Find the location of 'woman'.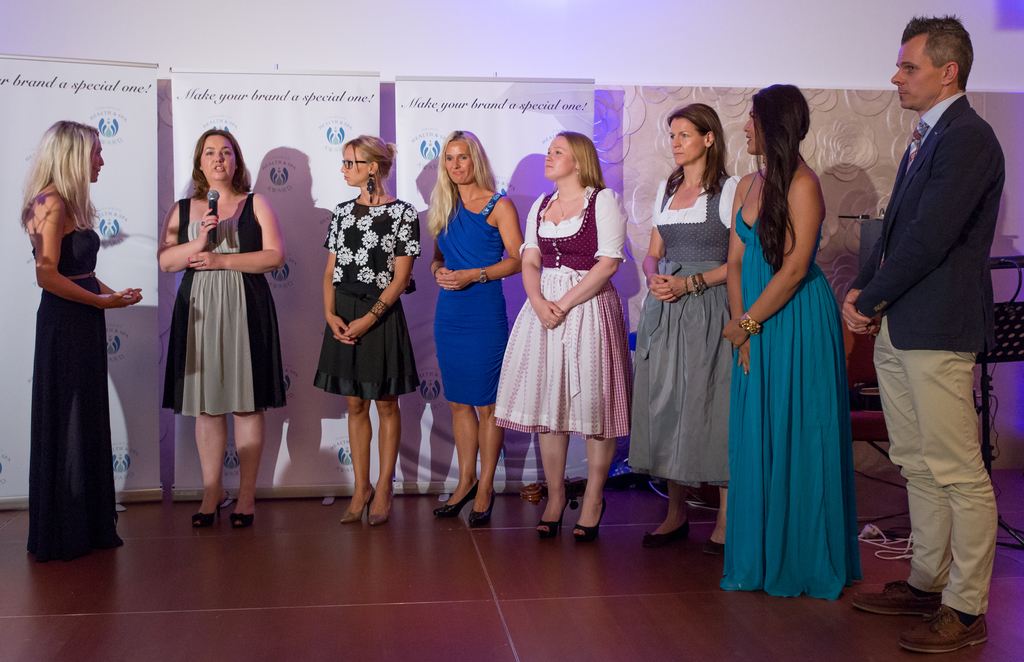
Location: 425:122:530:528.
